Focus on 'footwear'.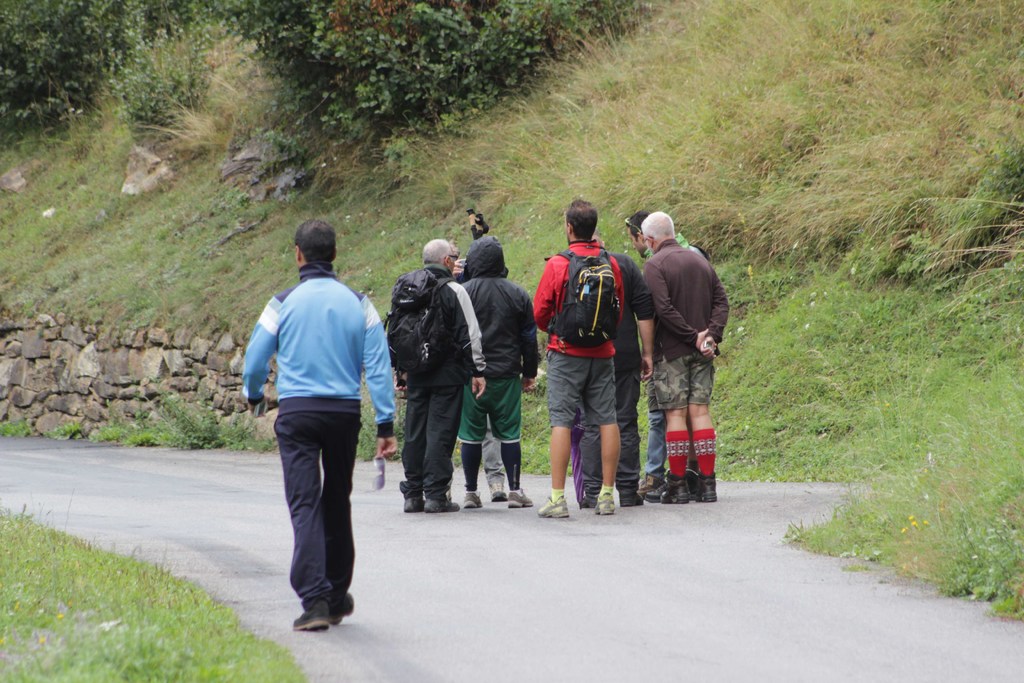
Focused at region(537, 497, 571, 519).
